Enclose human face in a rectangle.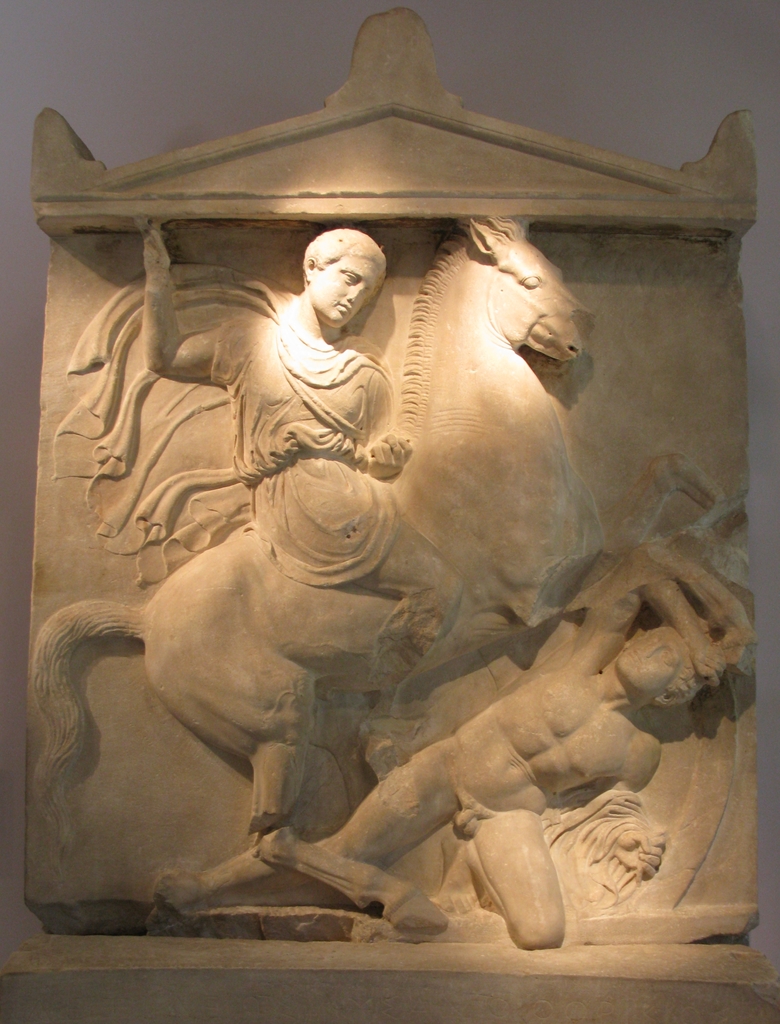
rect(307, 255, 381, 330).
